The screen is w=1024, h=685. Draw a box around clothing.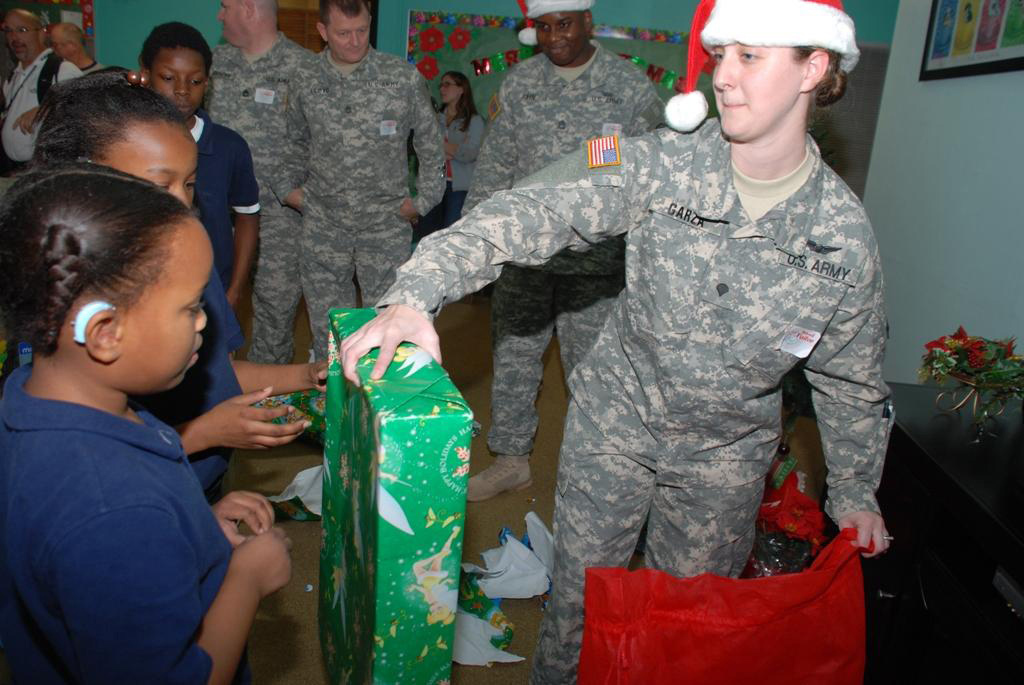
l=205, t=116, r=262, b=290.
